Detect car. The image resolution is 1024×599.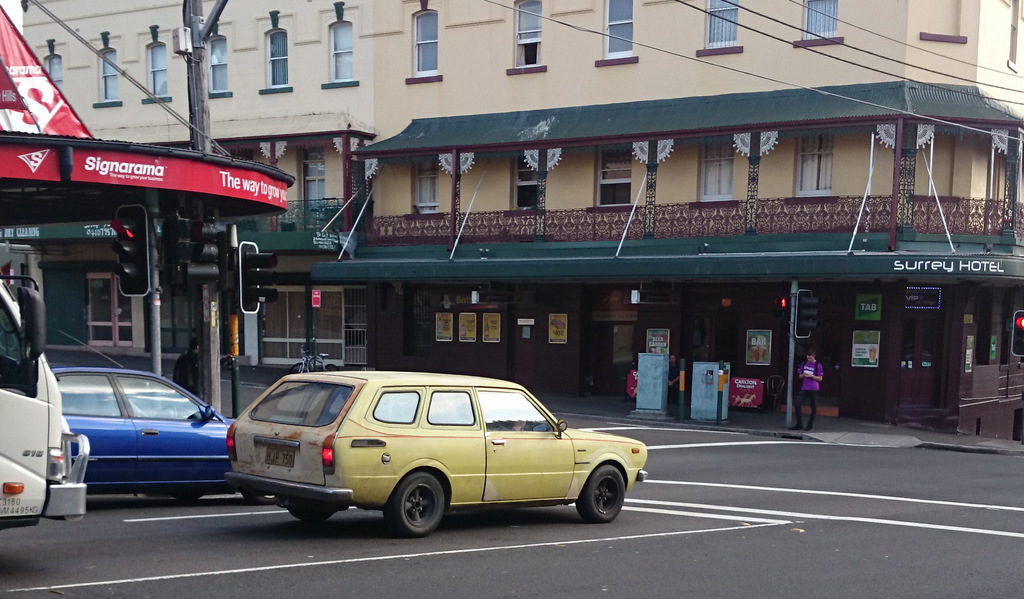
48 357 267 509.
